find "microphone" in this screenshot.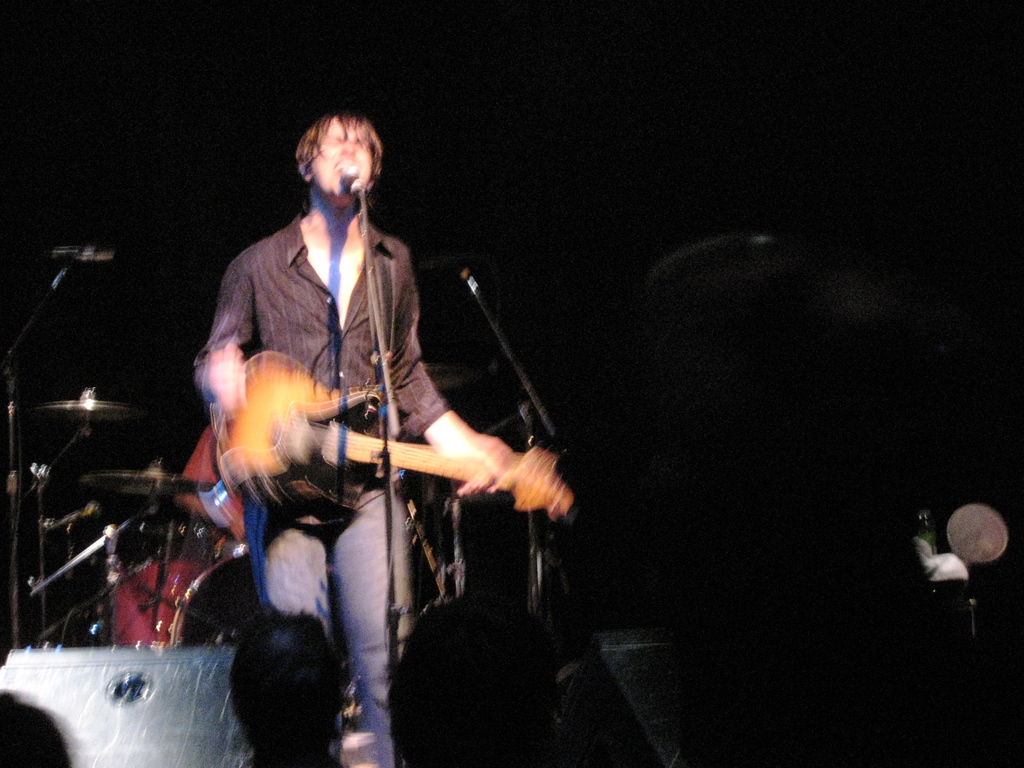
The bounding box for "microphone" is [left=340, top=166, right=366, bottom=193].
